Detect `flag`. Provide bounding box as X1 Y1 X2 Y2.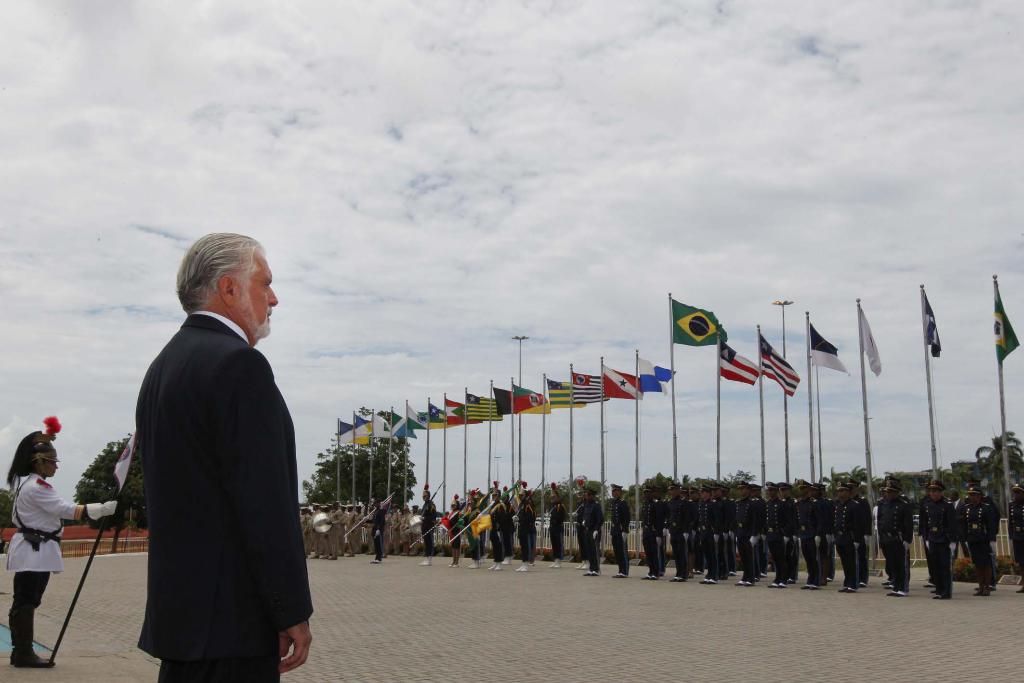
716 331 762 383.
